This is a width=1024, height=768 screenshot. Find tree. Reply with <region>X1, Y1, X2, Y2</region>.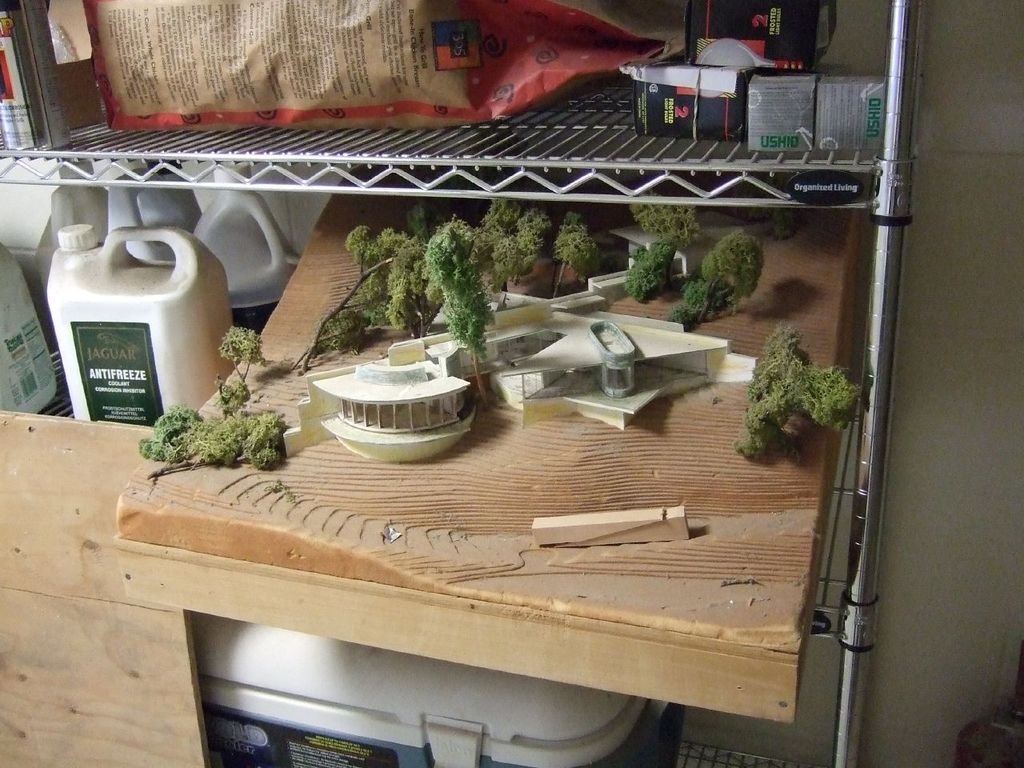
<region>626, 239, 676, 298</region>.
